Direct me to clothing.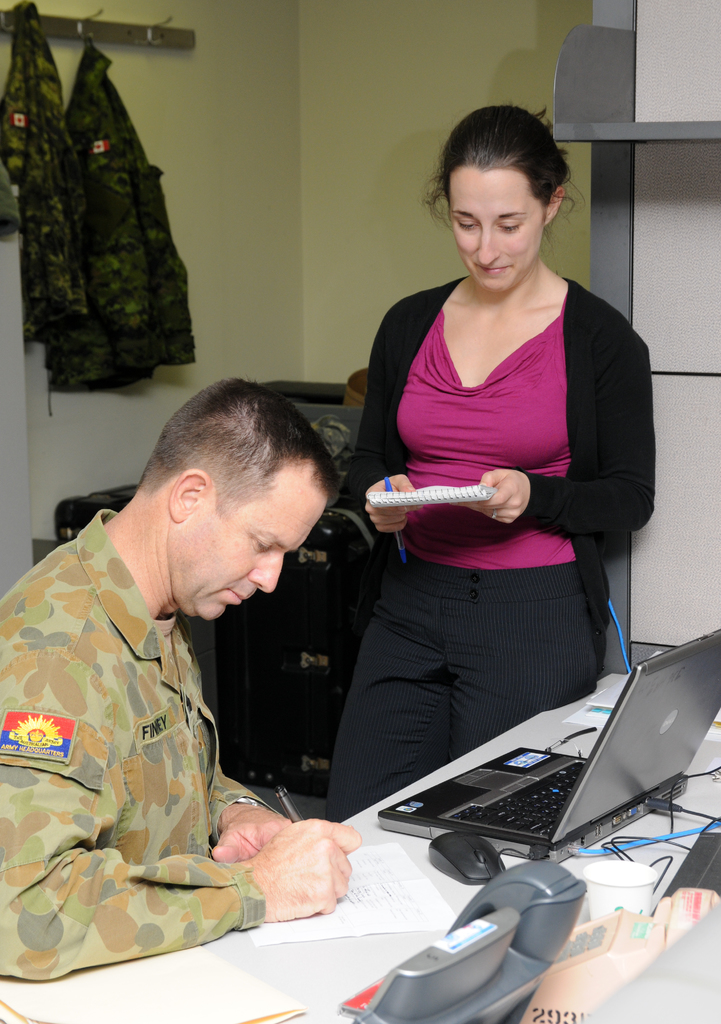
Direction: <box>47,42,205,421</box>.
